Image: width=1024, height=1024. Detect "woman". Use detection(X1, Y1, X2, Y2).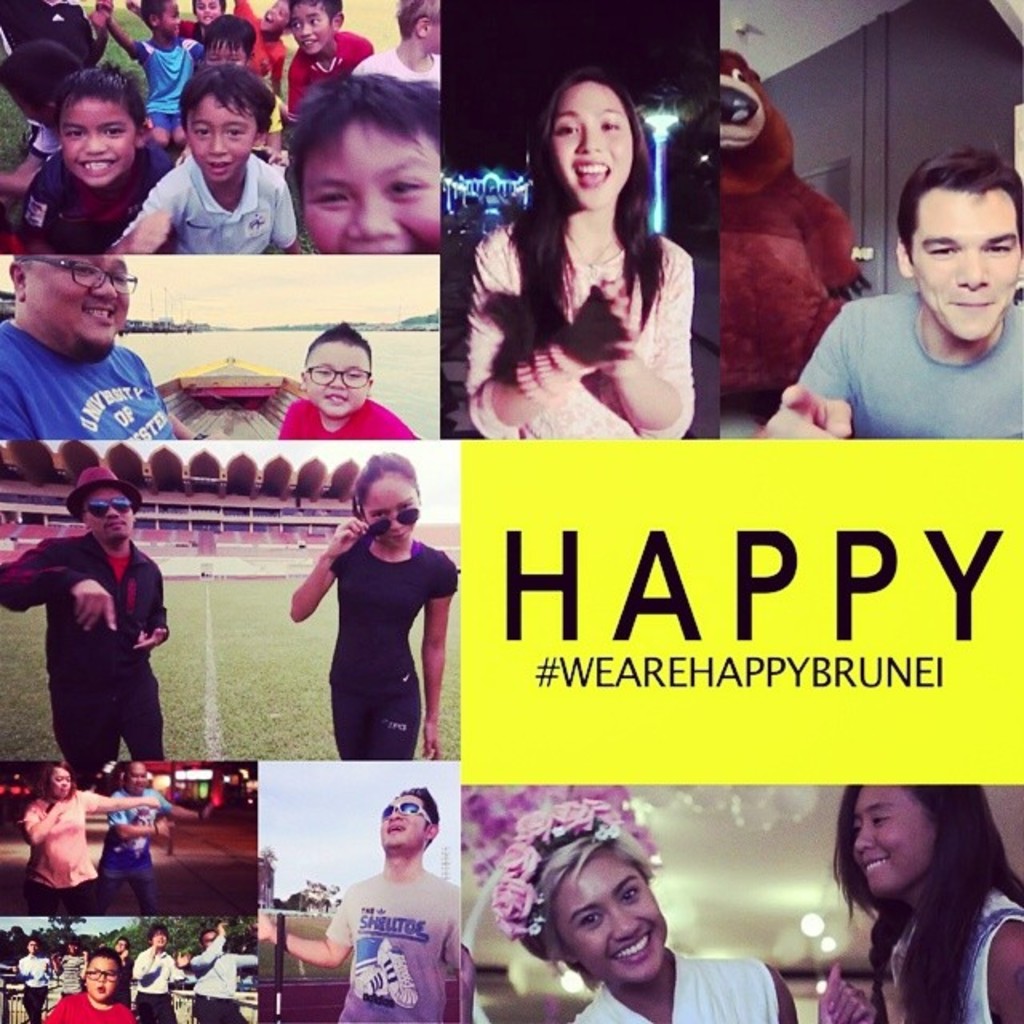
detection(512, 776, 789, 1022).
